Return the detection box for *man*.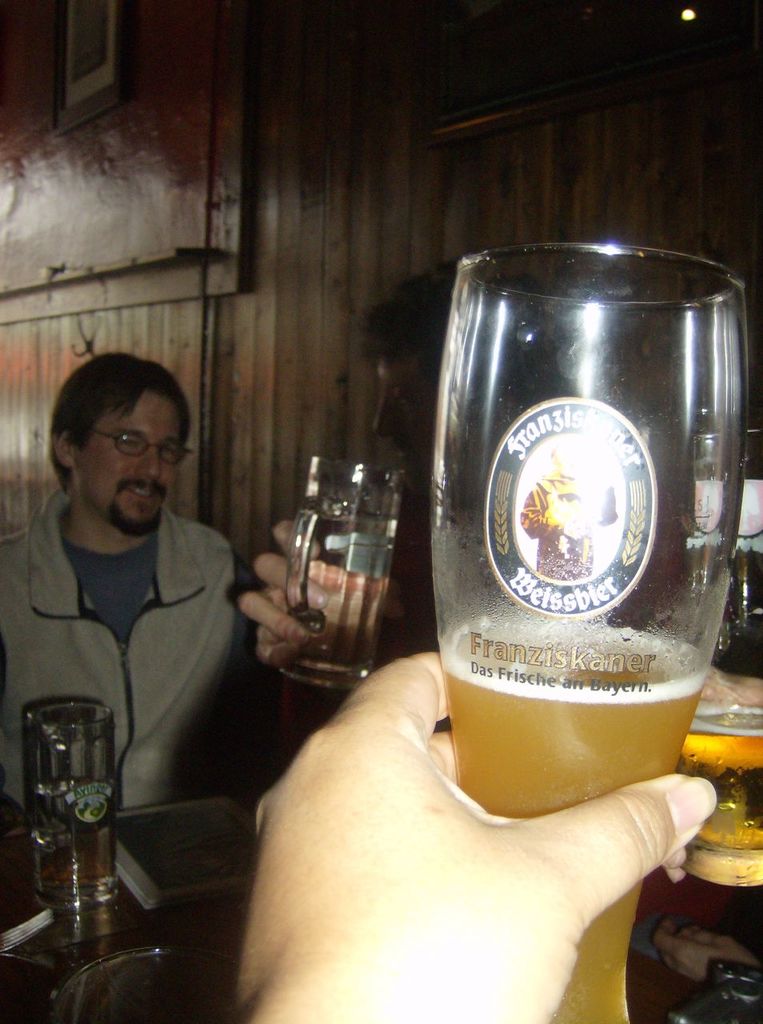
bbox(1, 363, 279, 843).
